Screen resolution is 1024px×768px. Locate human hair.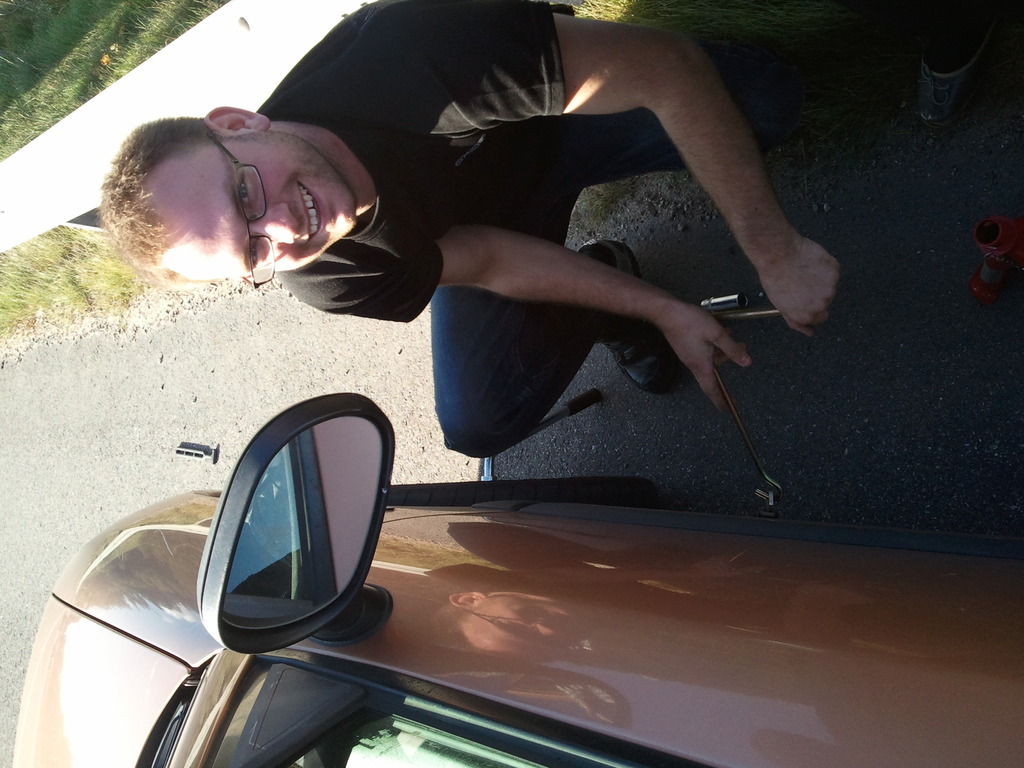
{"x1": 82, "y1": 108, "x2": 250, "y2": 283}.
